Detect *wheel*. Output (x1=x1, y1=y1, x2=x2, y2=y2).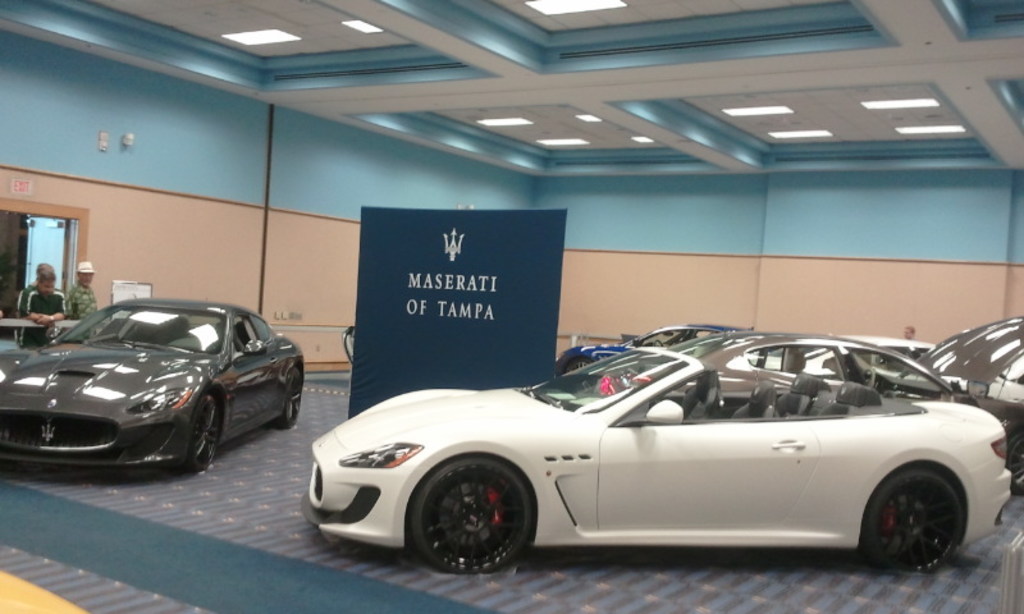
(x1=856, y1=368, x2=879, y2=390).
